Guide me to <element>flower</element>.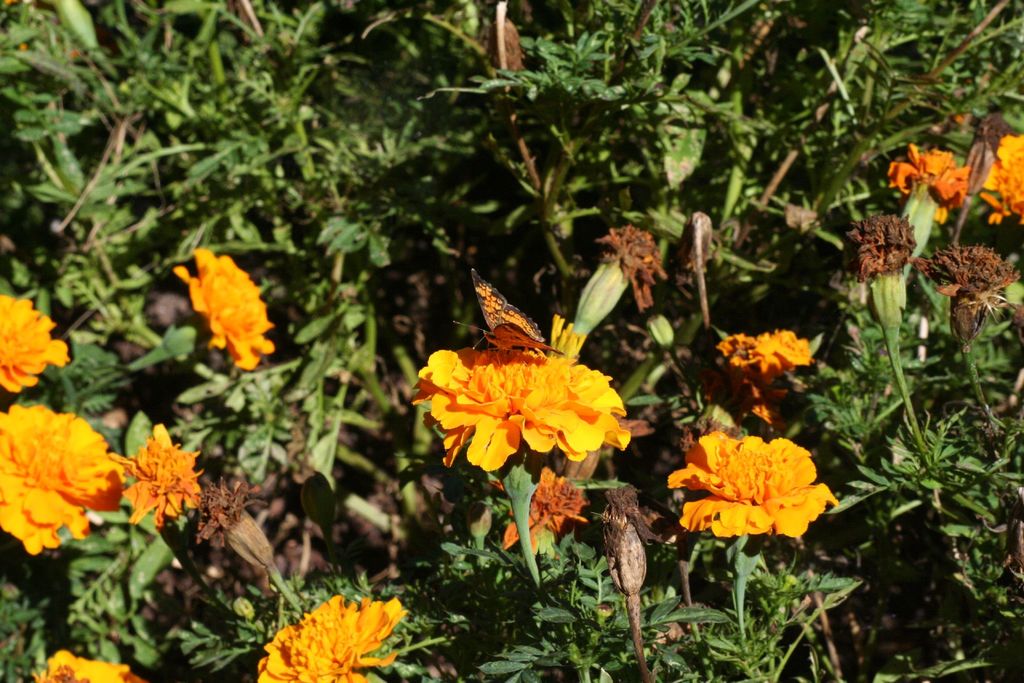
Guidance: detection(34, 647, 150, 682).
